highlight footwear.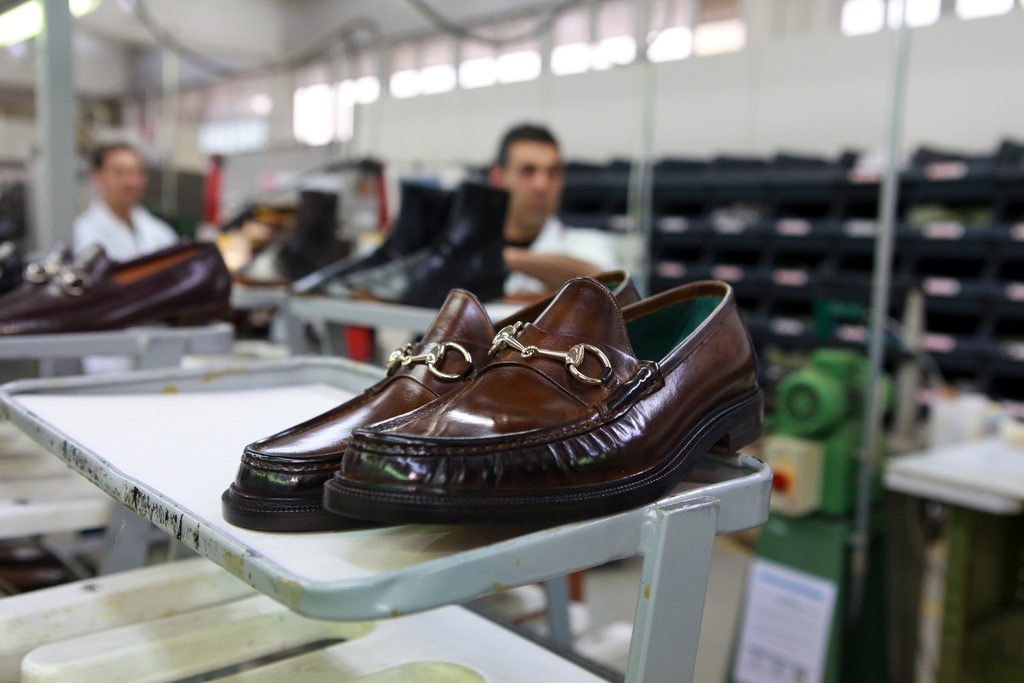
Highlighted region: (380,181,523,305).
